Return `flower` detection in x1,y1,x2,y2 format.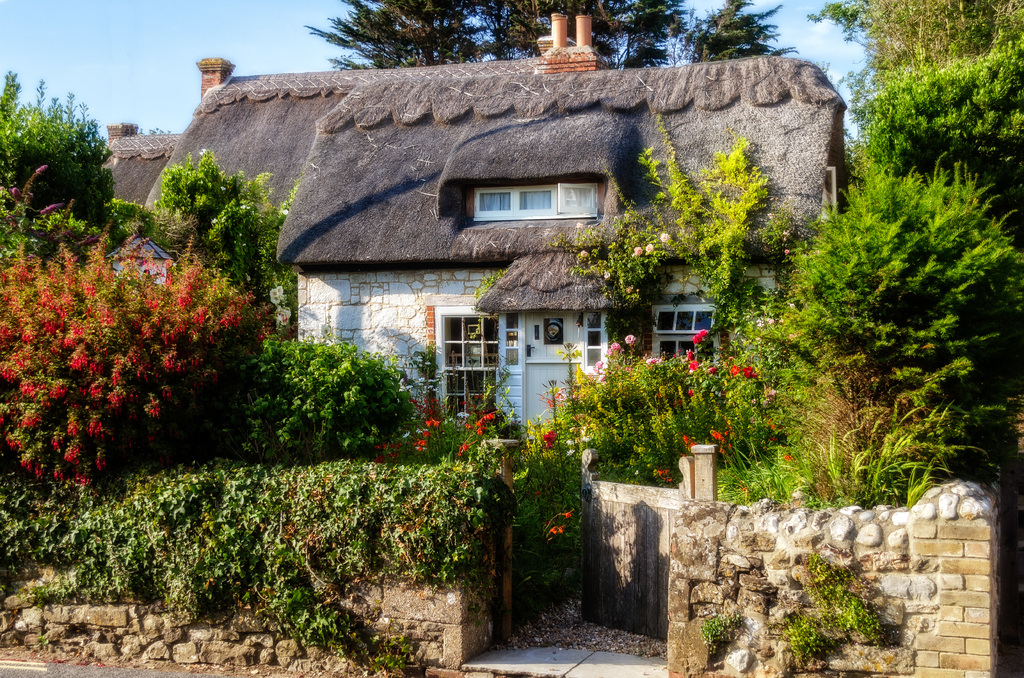
782,454,796,465.
